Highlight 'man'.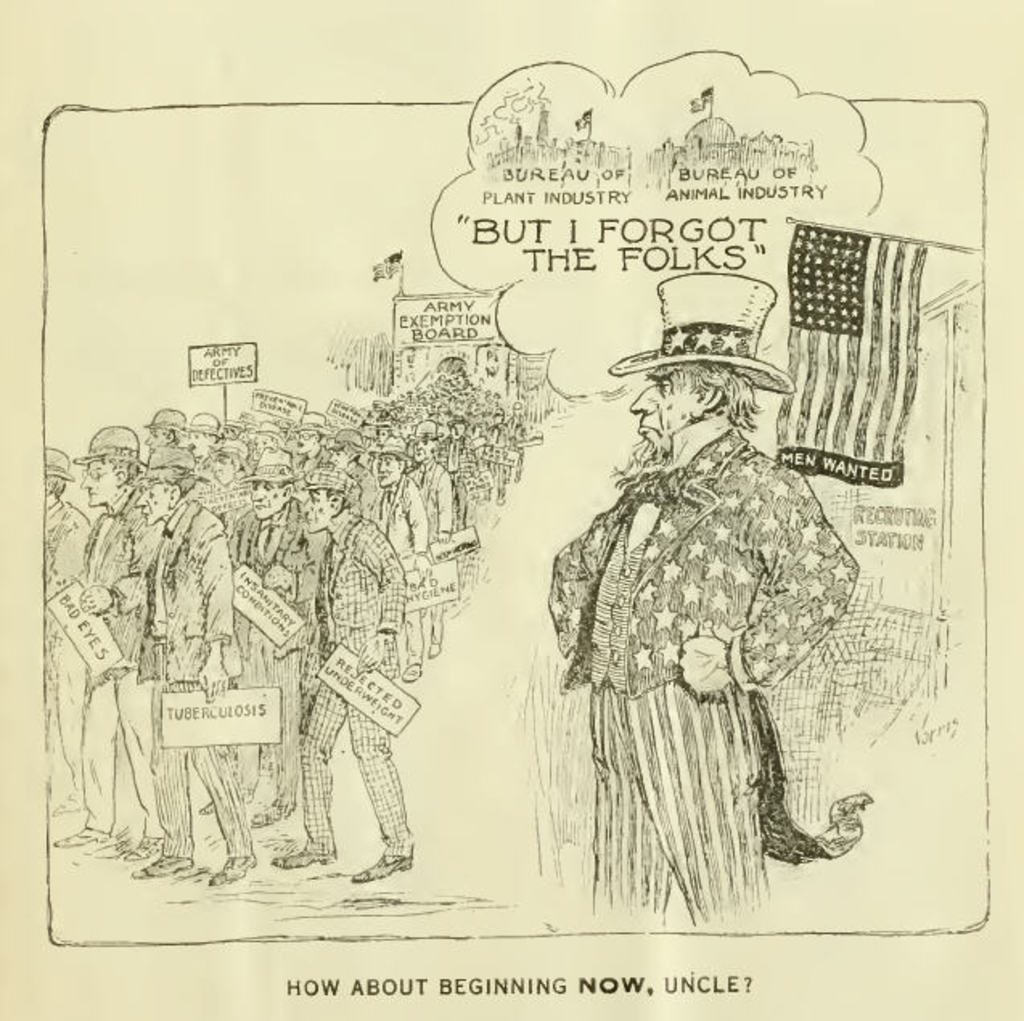
Highlighted region: 37 373 535 902.
